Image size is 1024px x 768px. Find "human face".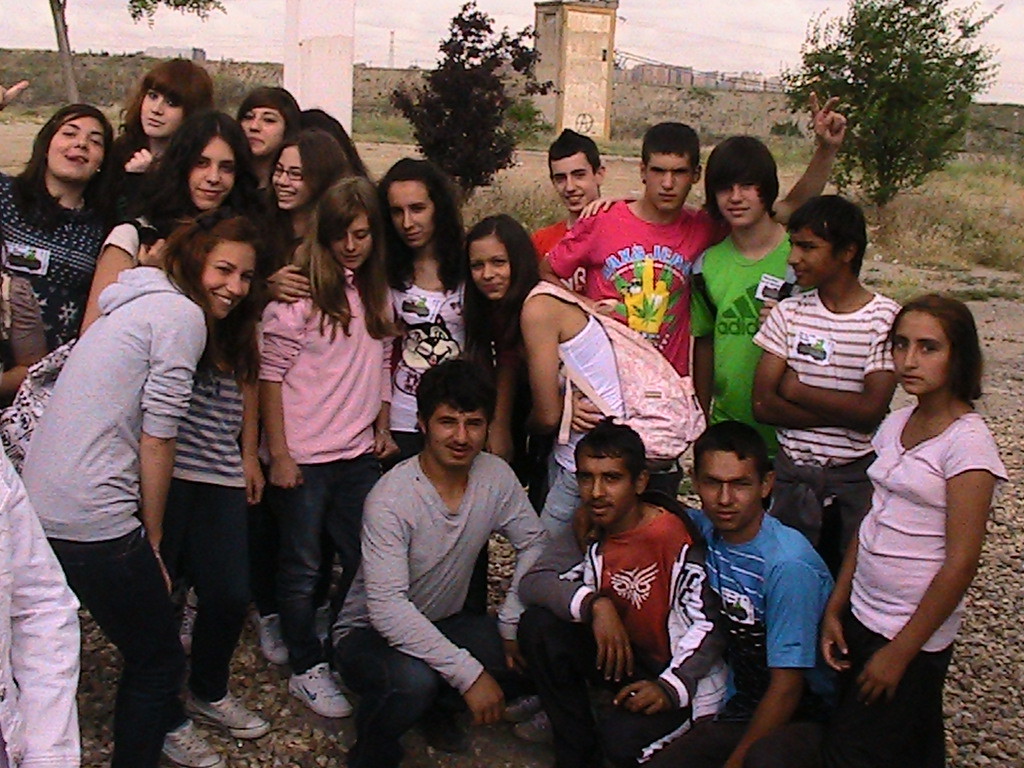
l=692, t=447, r=766, b=529.
